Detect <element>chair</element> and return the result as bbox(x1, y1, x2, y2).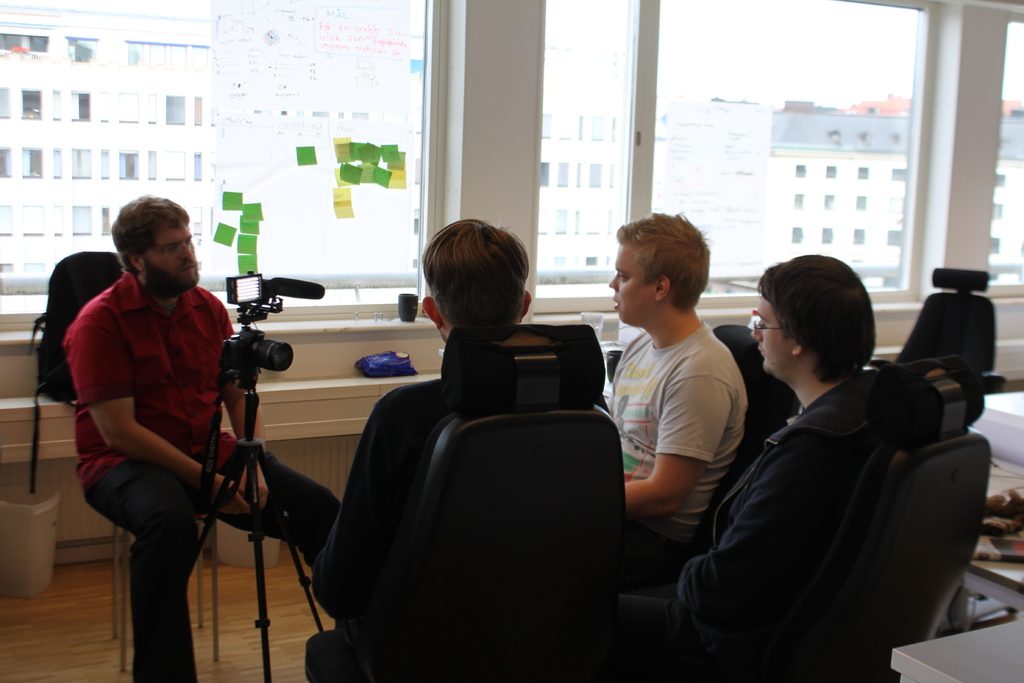
bbox(635, 354, 988, 682).
